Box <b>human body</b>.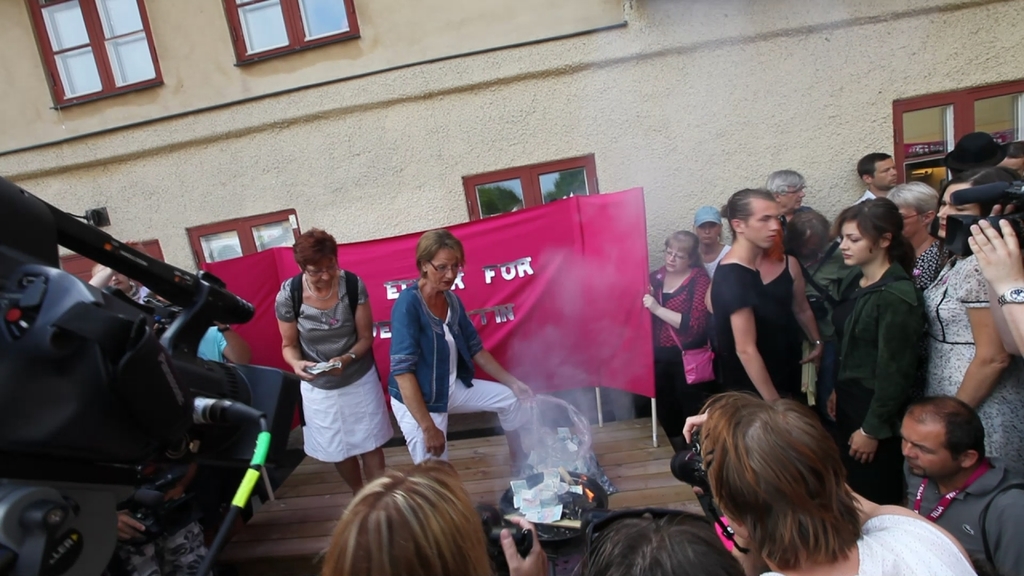
rect(826, 264, 931, 513).
